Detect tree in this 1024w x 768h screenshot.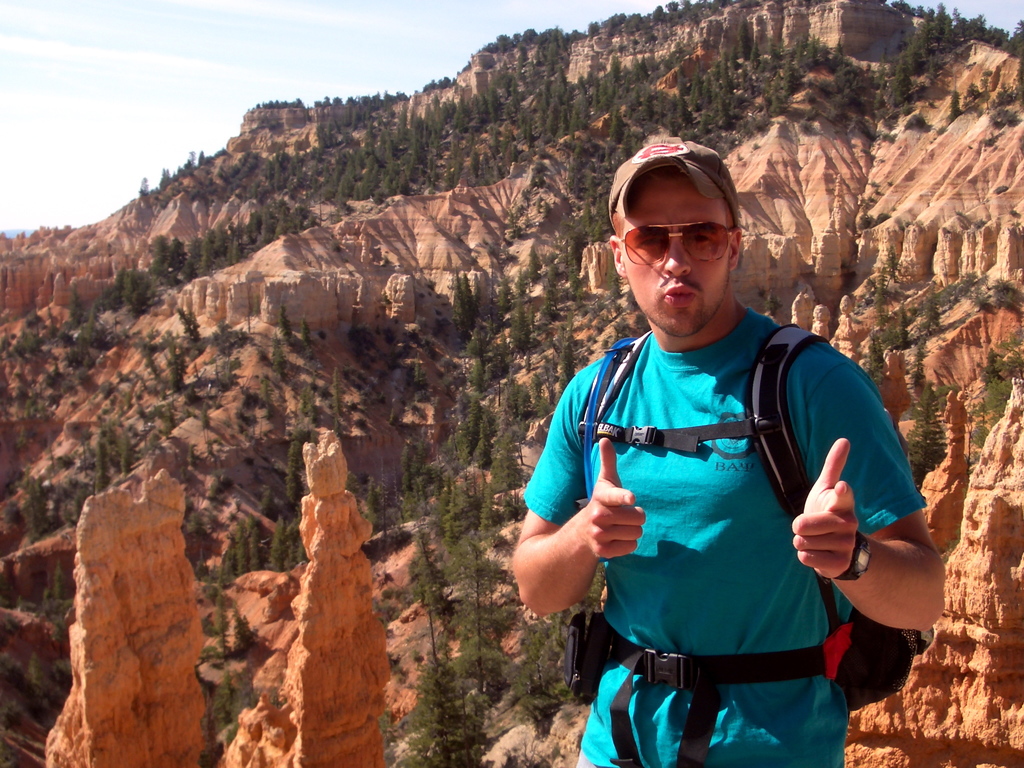
Detection: x1=170, y1=308, x2=200, y2=345.
